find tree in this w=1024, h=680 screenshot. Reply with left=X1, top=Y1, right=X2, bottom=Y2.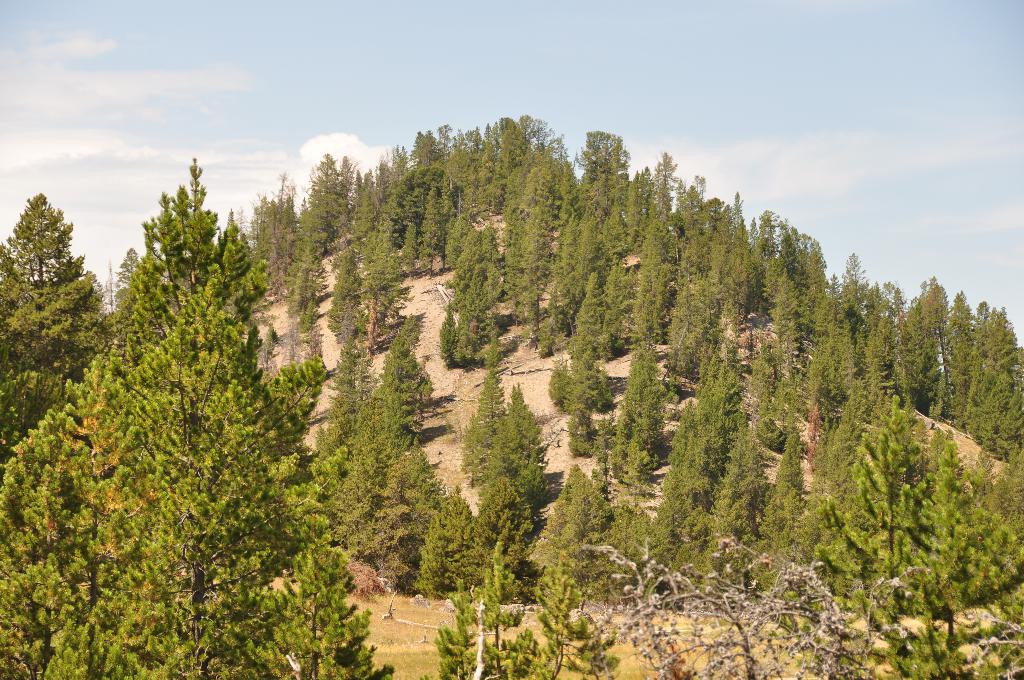
left=0, top=208, right=110, bottom=449.
